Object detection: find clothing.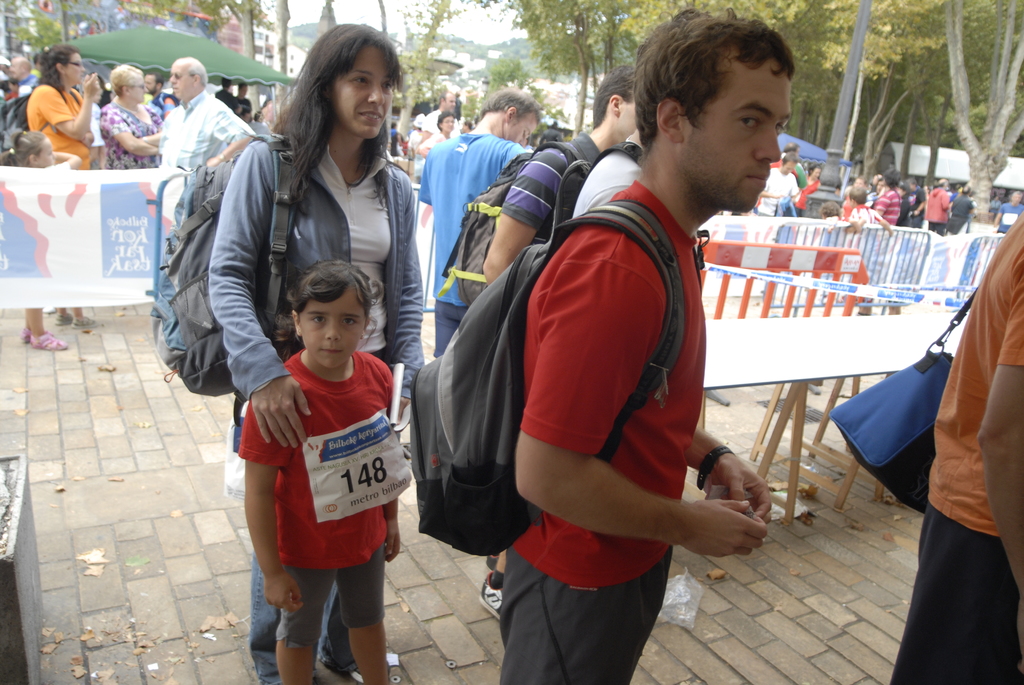
(left=98, top=90, right=164, bottom=182).
